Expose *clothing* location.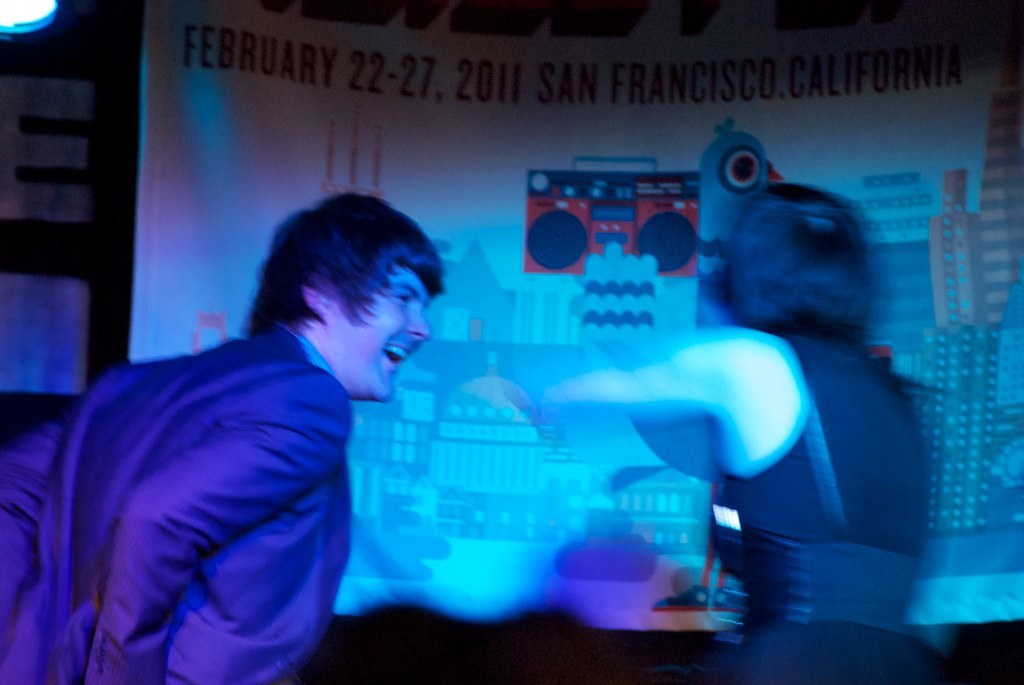
Exposed at {"x1": 709, "y1": 341, "x2": 935, "y2": 684}.
